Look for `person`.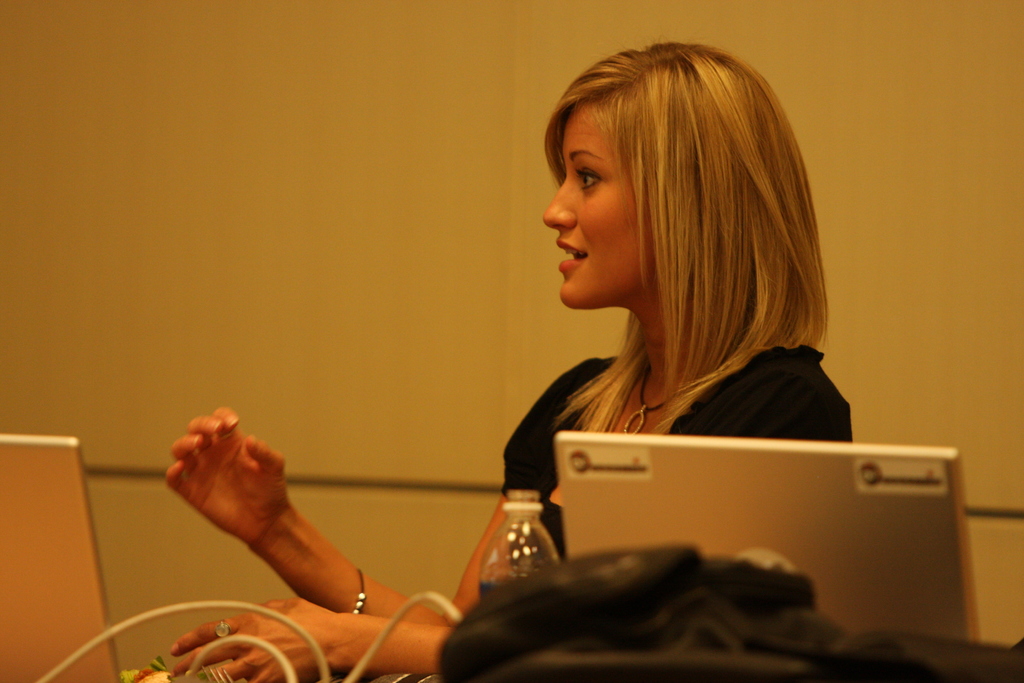
Found: {"x1": 166, "y1": 34, "x2": 852, "y2": 682}.
